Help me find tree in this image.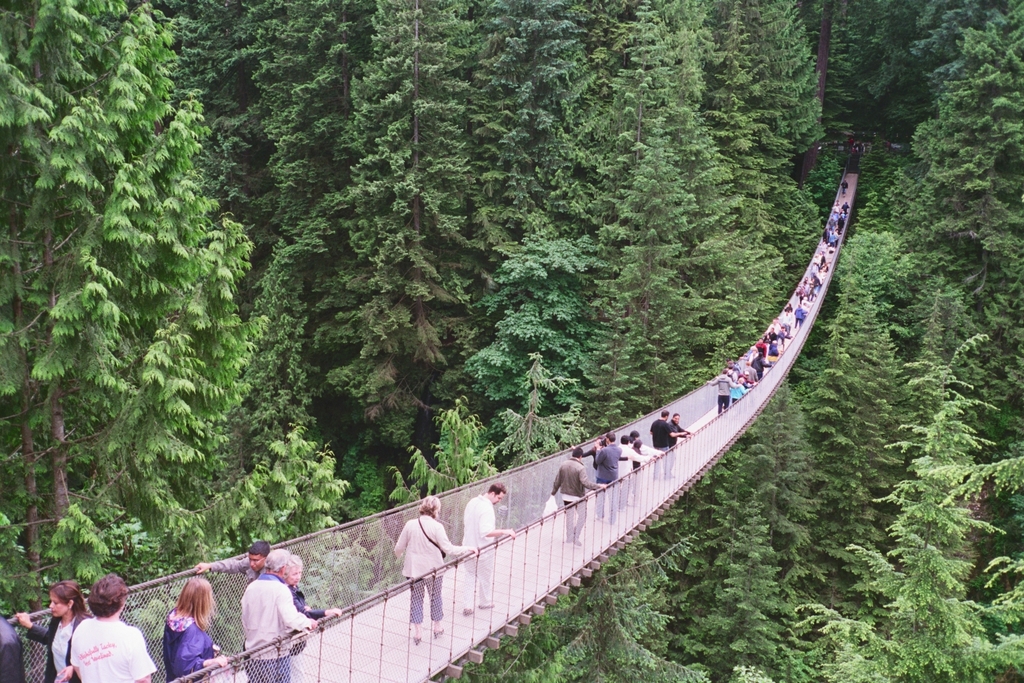
Found it: <box>586,120,723,647</box>.
